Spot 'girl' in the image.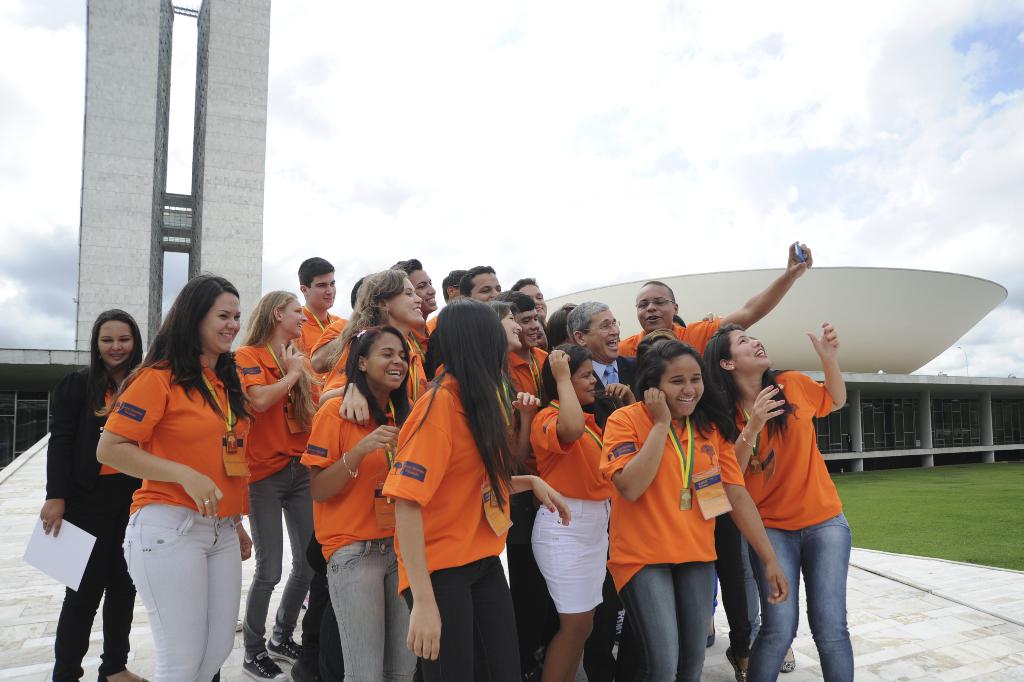
'girl' found at (602, 340, 780, 681).
